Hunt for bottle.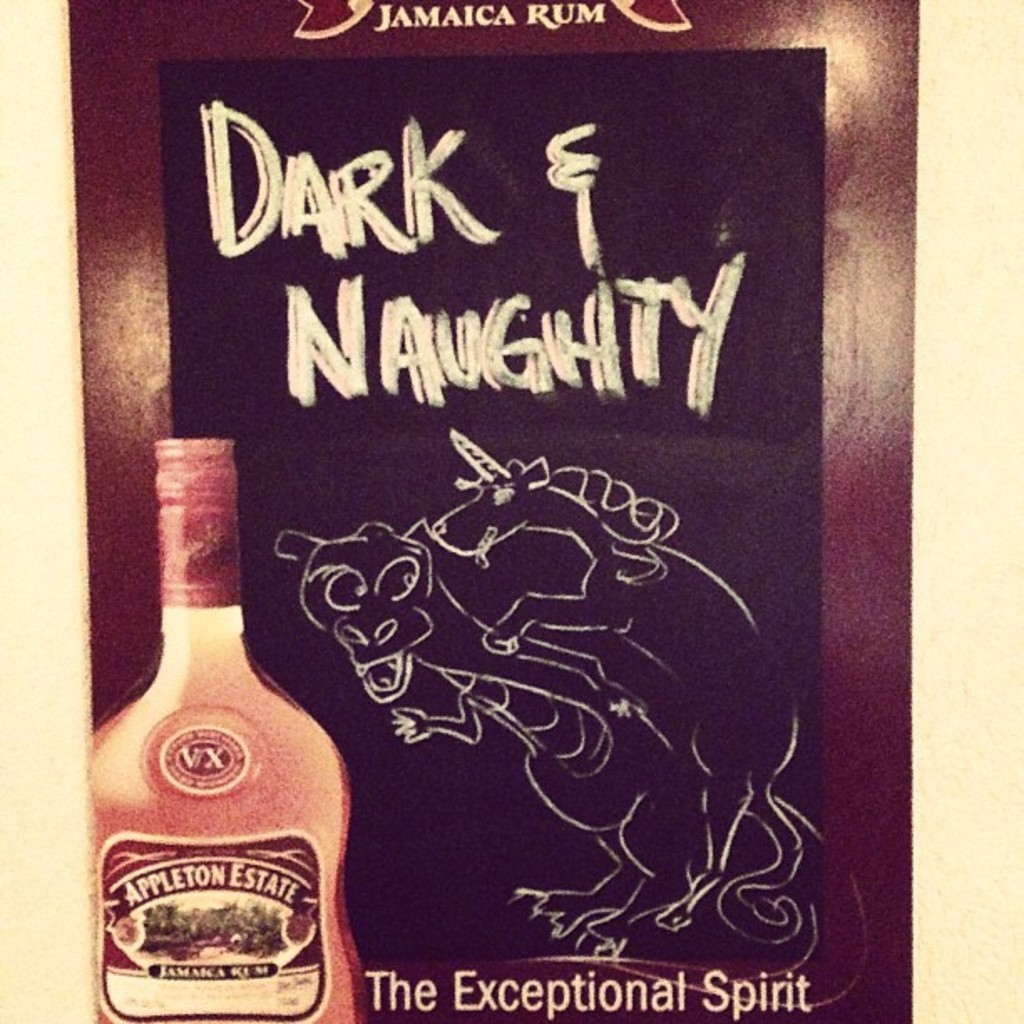
Hunted down at <region>77, 430, 371, 1022</region>.
